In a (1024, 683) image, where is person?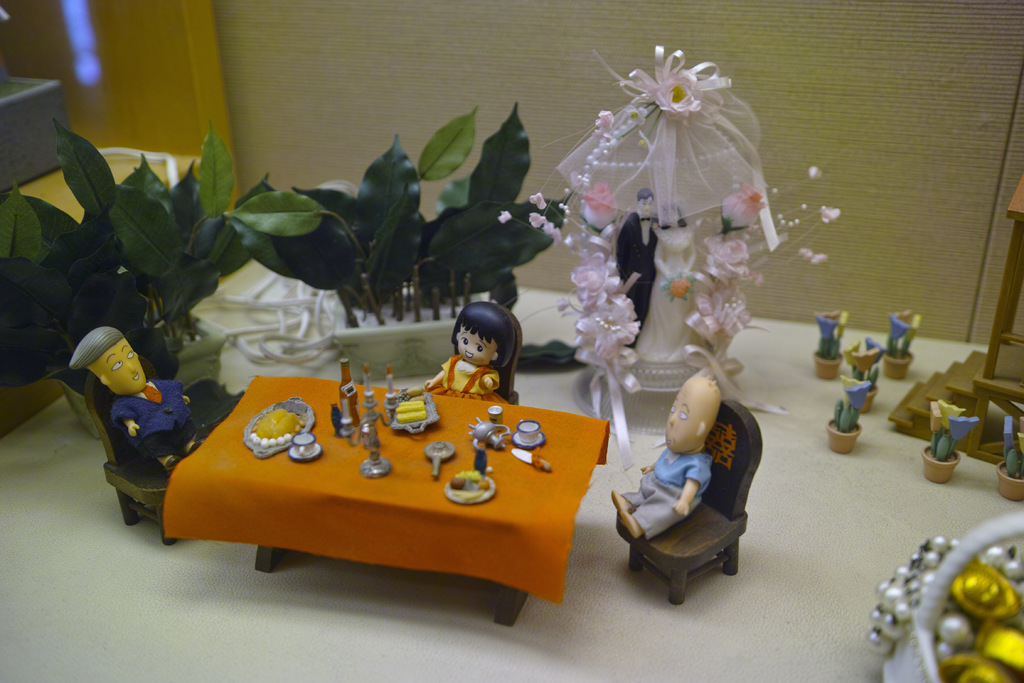
(429, 306, 513, 413).
